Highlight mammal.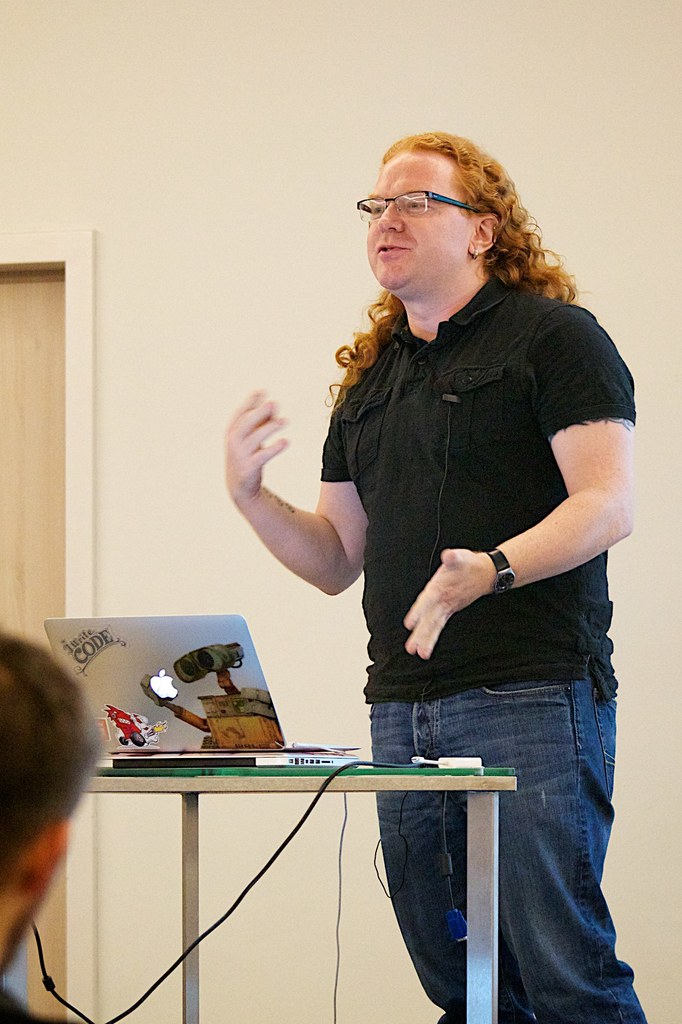
Highlighted region: bbox=(178, 184, 604, 927).
